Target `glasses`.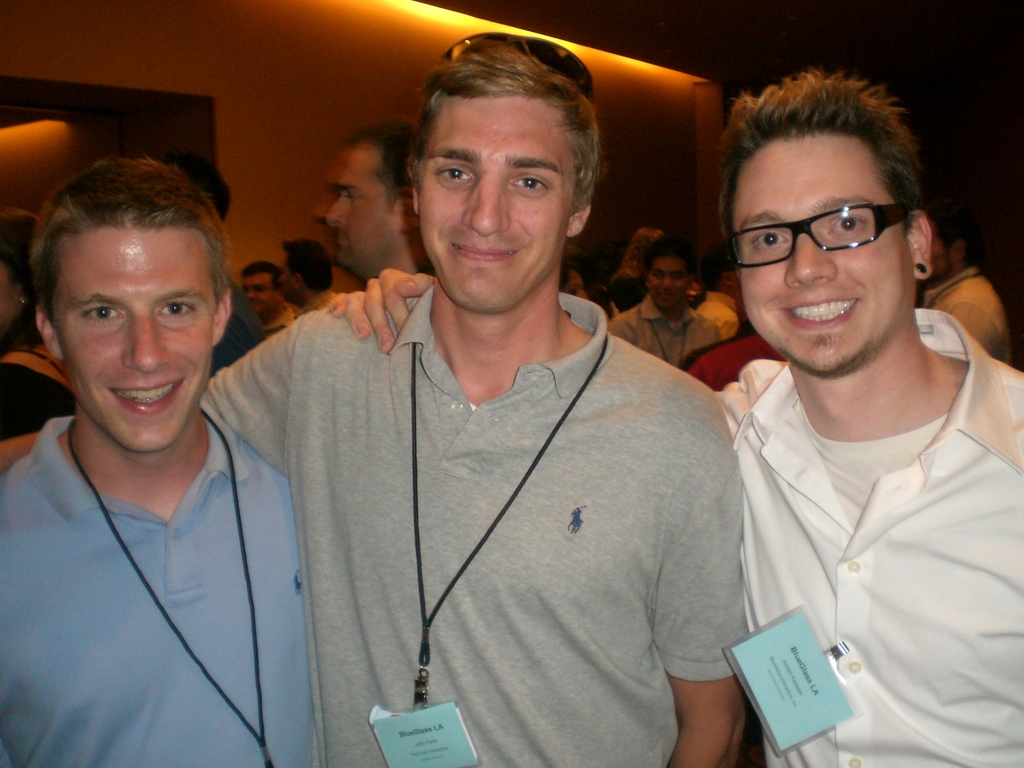
Target region: <region>239, 282, 271, 298</region>.
